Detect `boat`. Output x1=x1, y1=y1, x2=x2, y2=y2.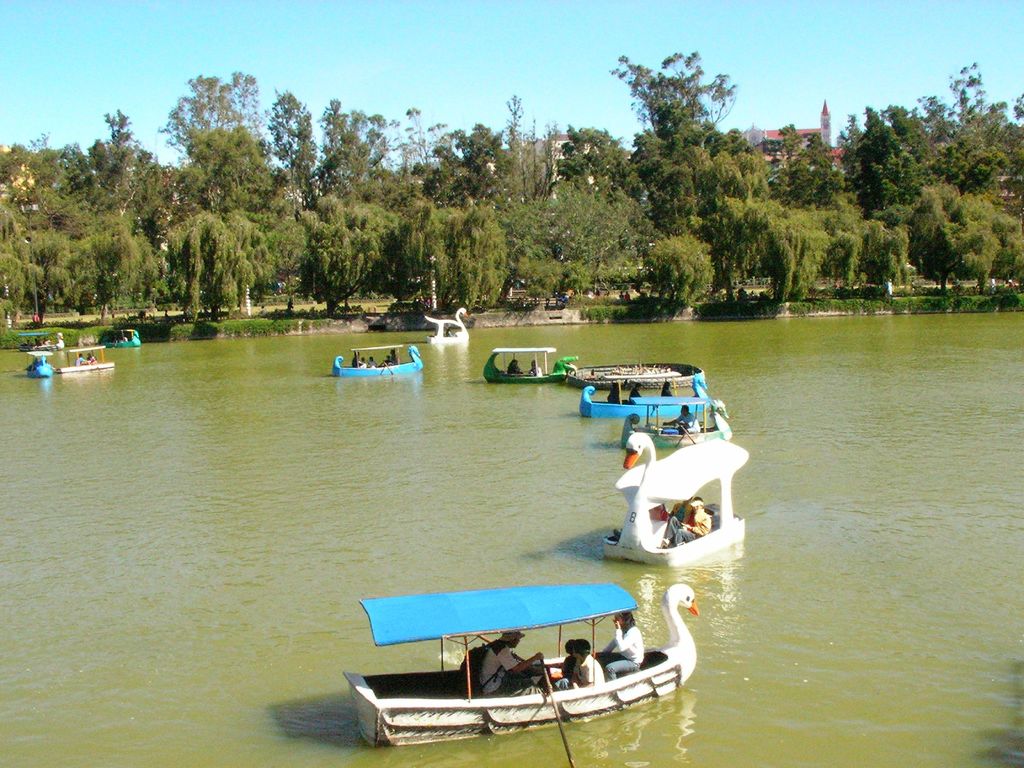
x1=112, y1=325, x2=141, y2=346.
